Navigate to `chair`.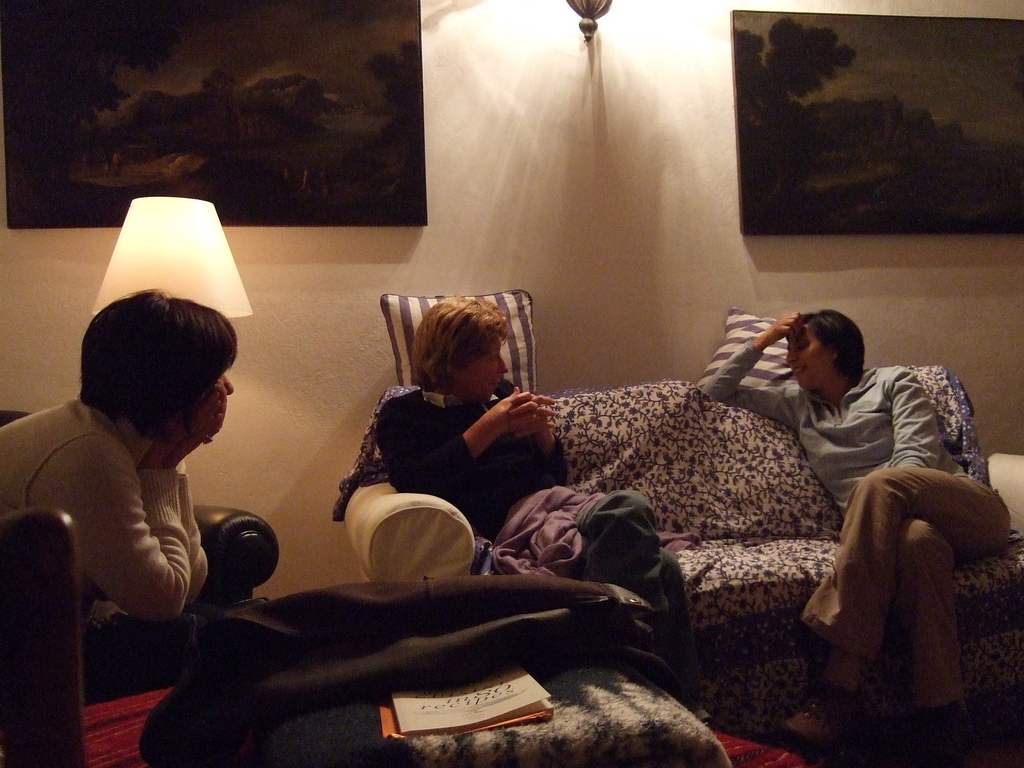
Navigation target: 0, 412, 279, 708.
